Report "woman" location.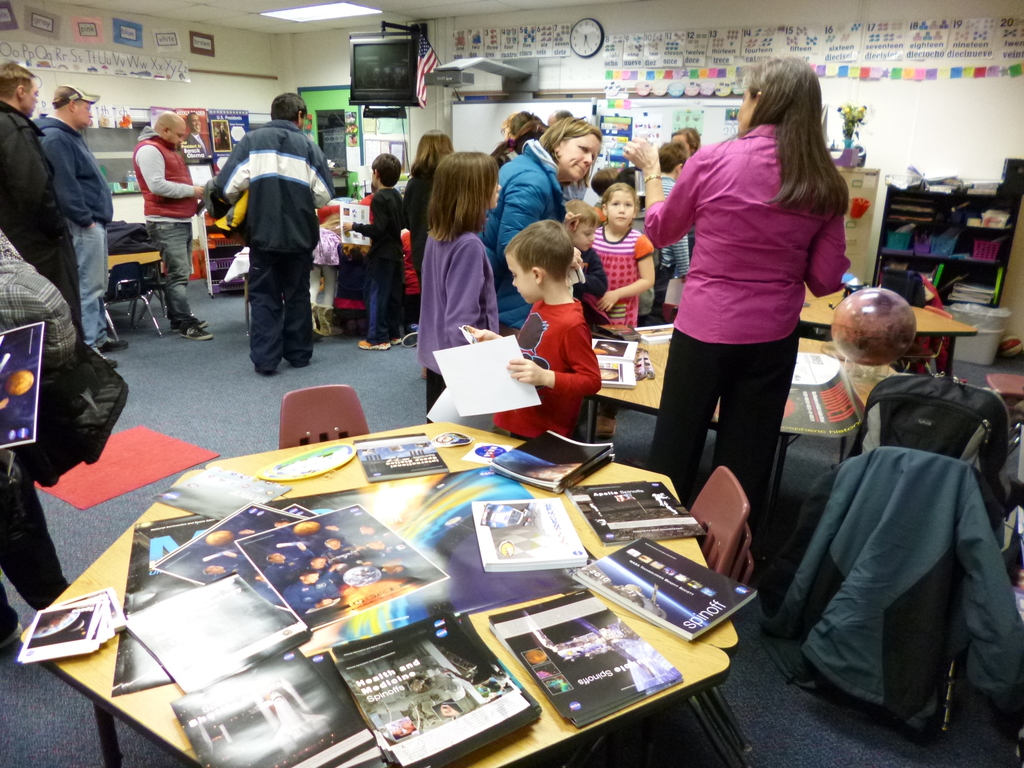
Report: box(623, 55, 847, 538).
